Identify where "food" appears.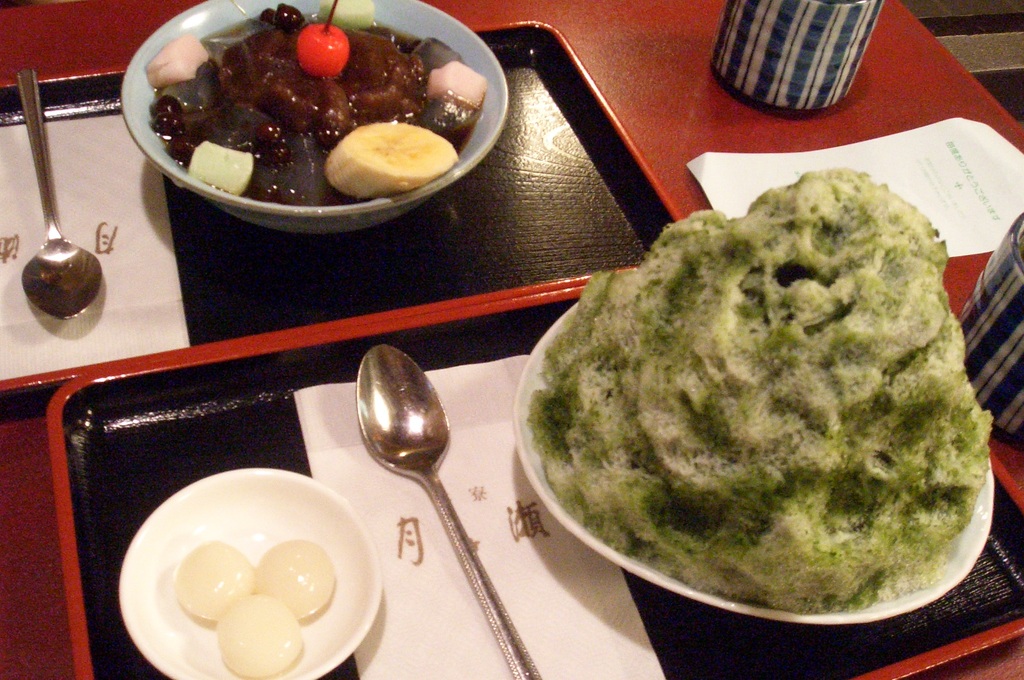
Appears at crop(146, 0, 486, 197).
